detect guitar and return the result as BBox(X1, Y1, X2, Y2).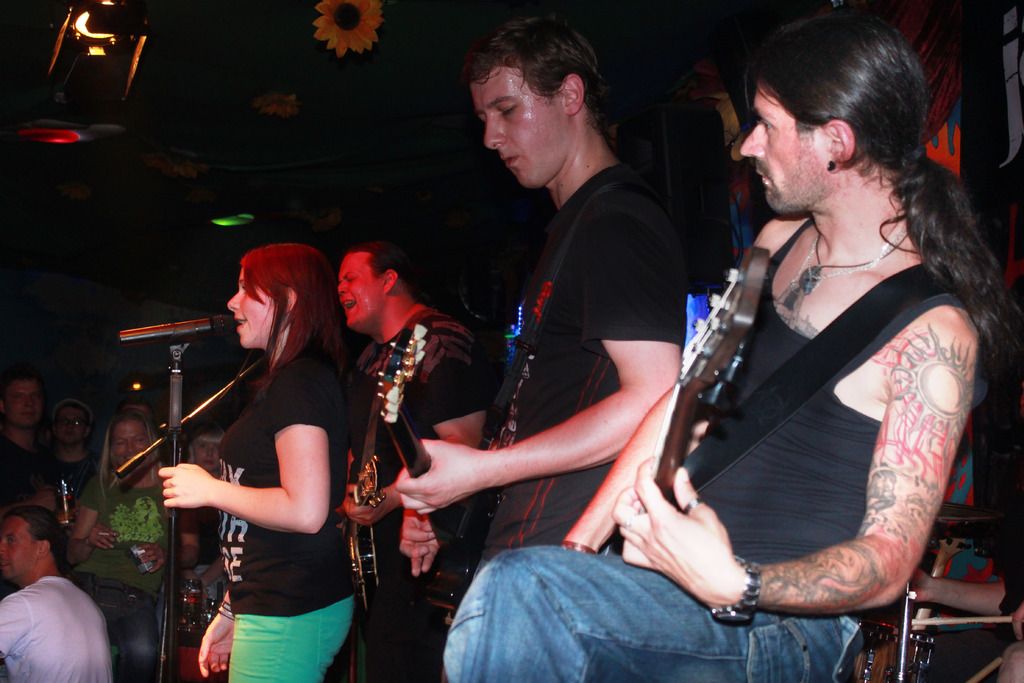
BBox(611, 242, 762, 532).
